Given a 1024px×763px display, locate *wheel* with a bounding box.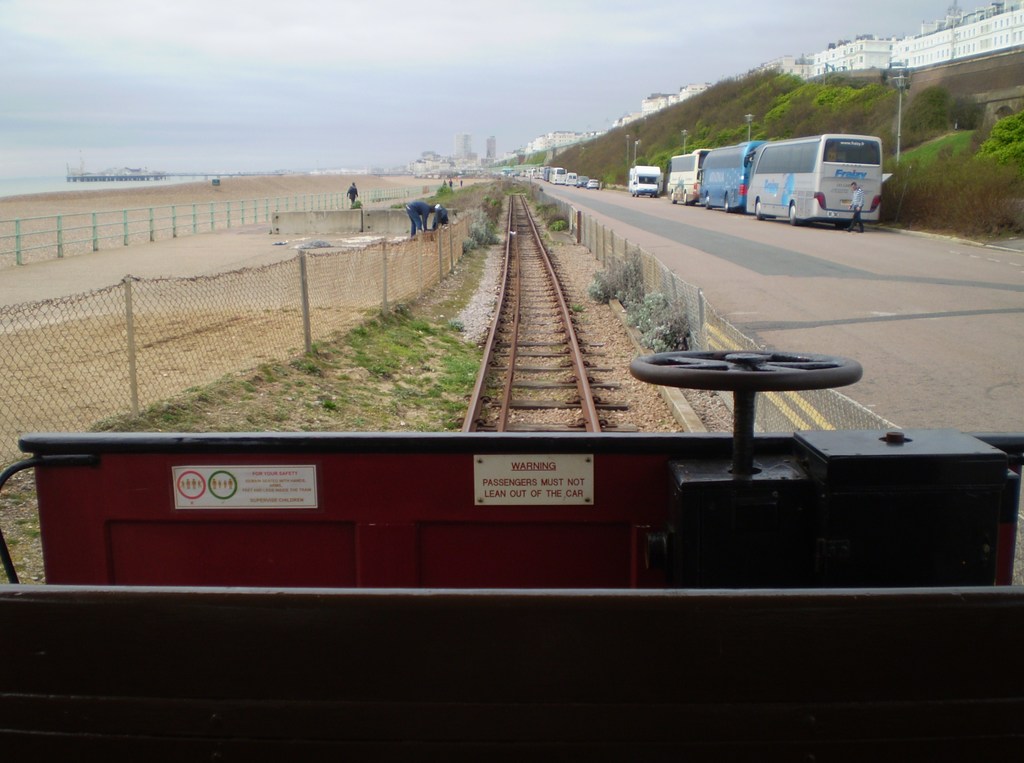
Located: [791,199,806,228].
